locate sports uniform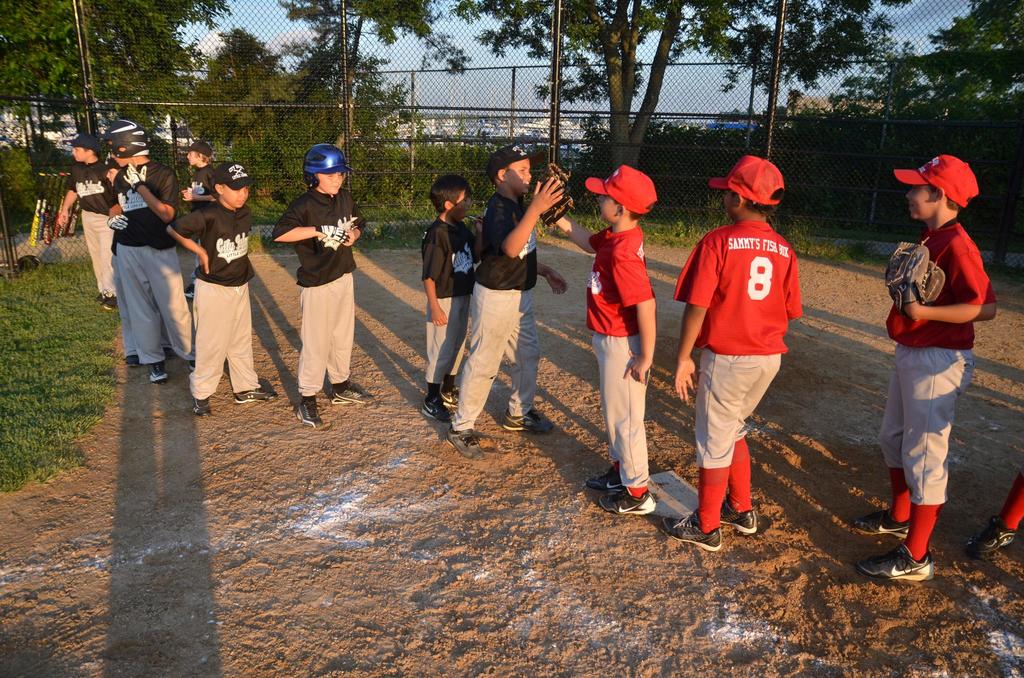
[266, 152, 360, 415]
